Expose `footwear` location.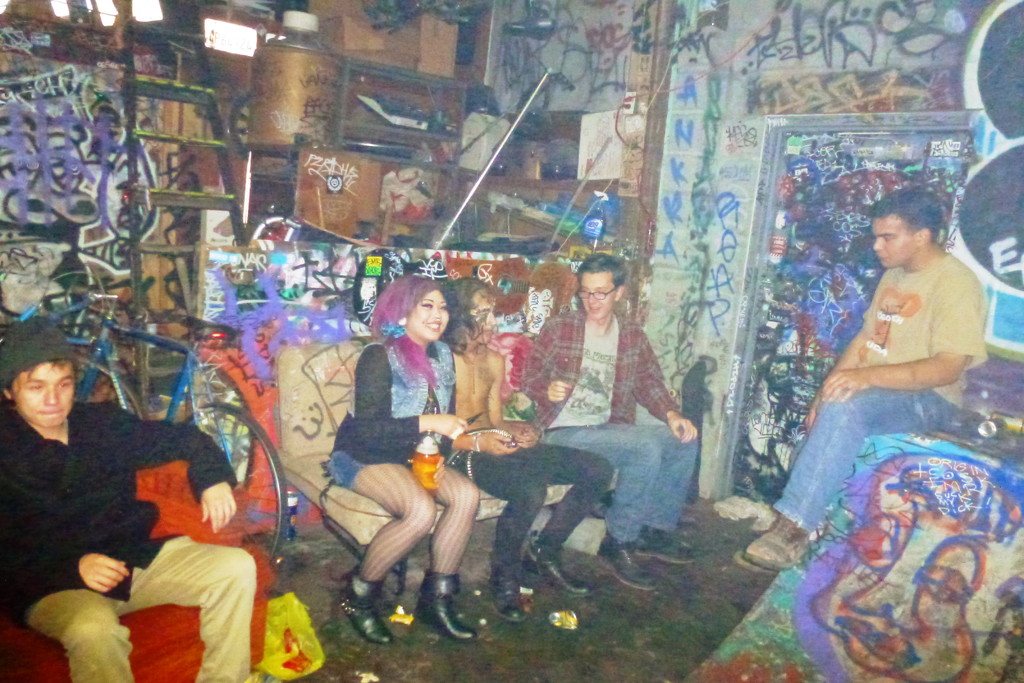
Exposed at (639,519,696,566).
